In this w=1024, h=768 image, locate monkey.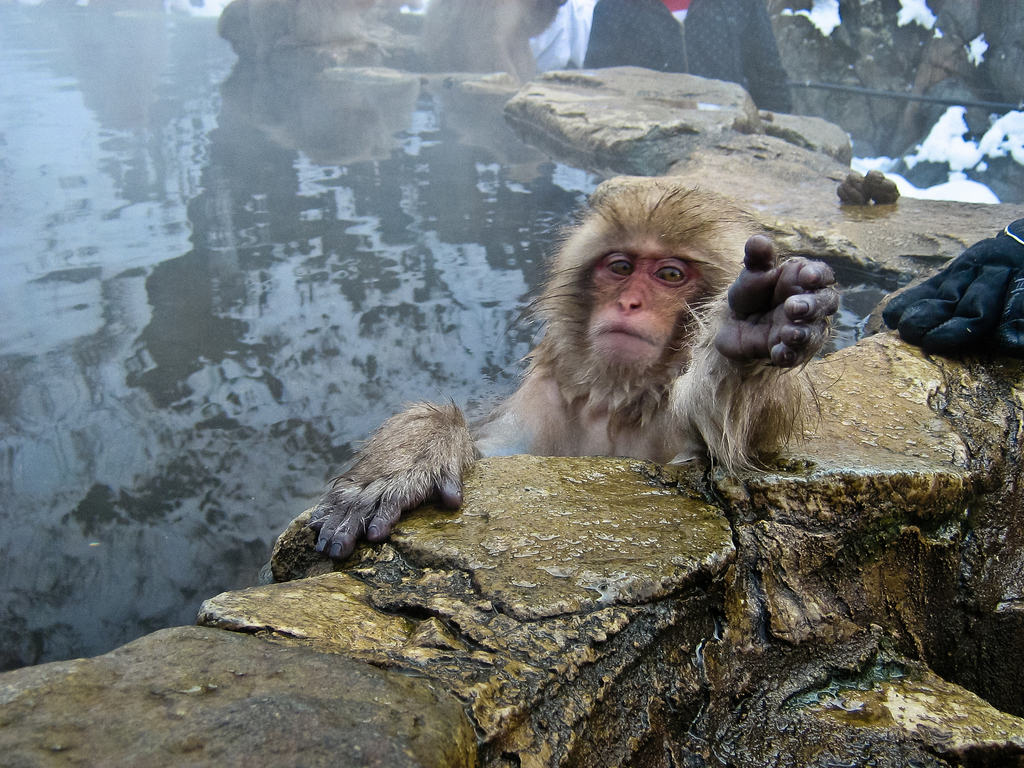
Bounding box: crop(312, 179, 841, 559).
